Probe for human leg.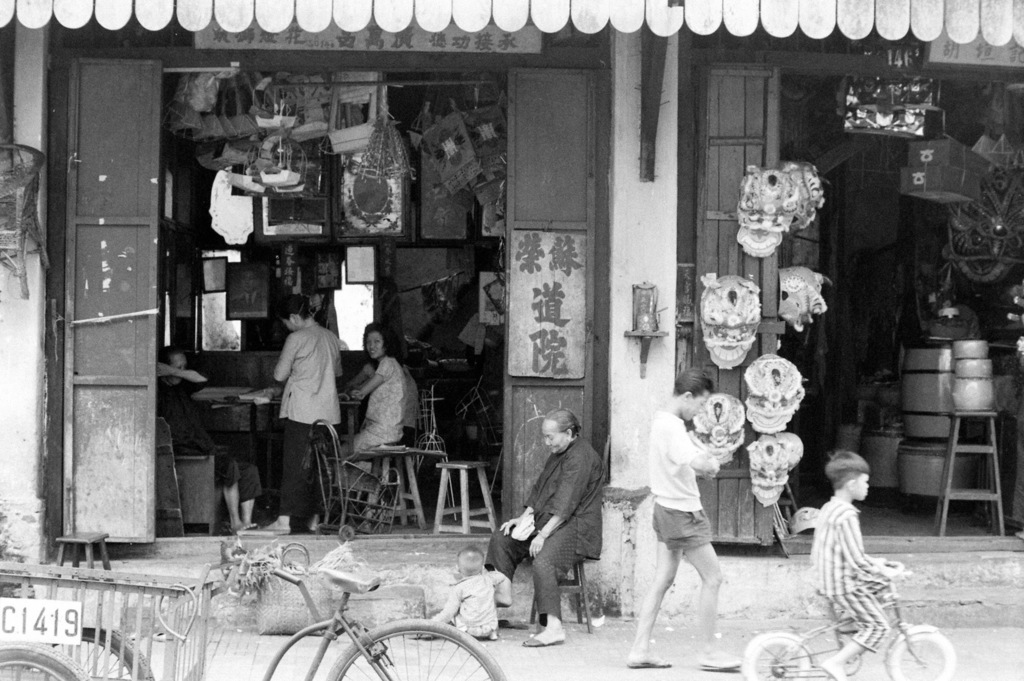
Probe result: <region>244, 459, 260, 525</region>.
